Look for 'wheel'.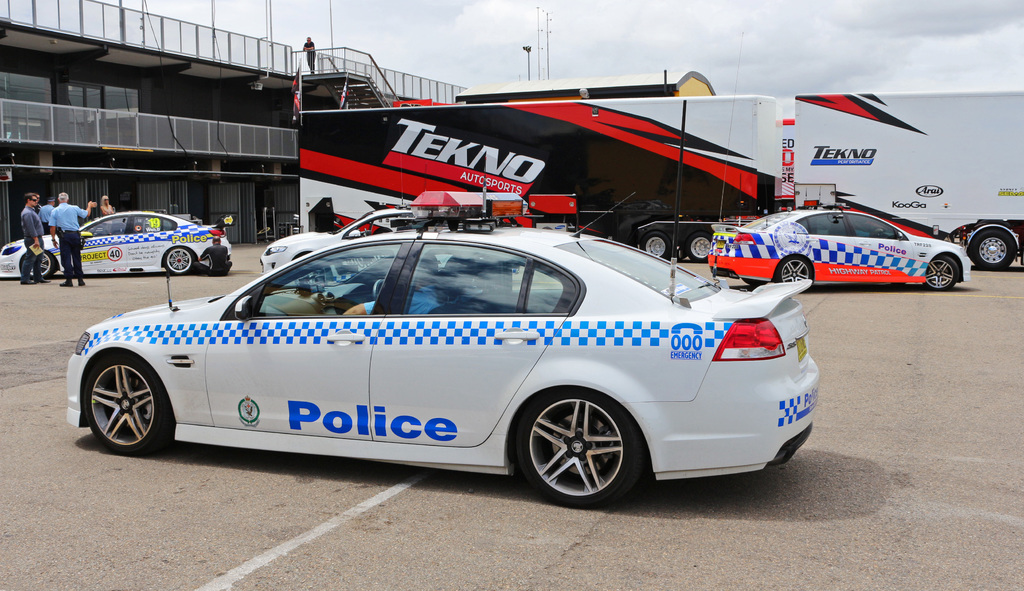
Found: rect(371, 282, 385, 298).
